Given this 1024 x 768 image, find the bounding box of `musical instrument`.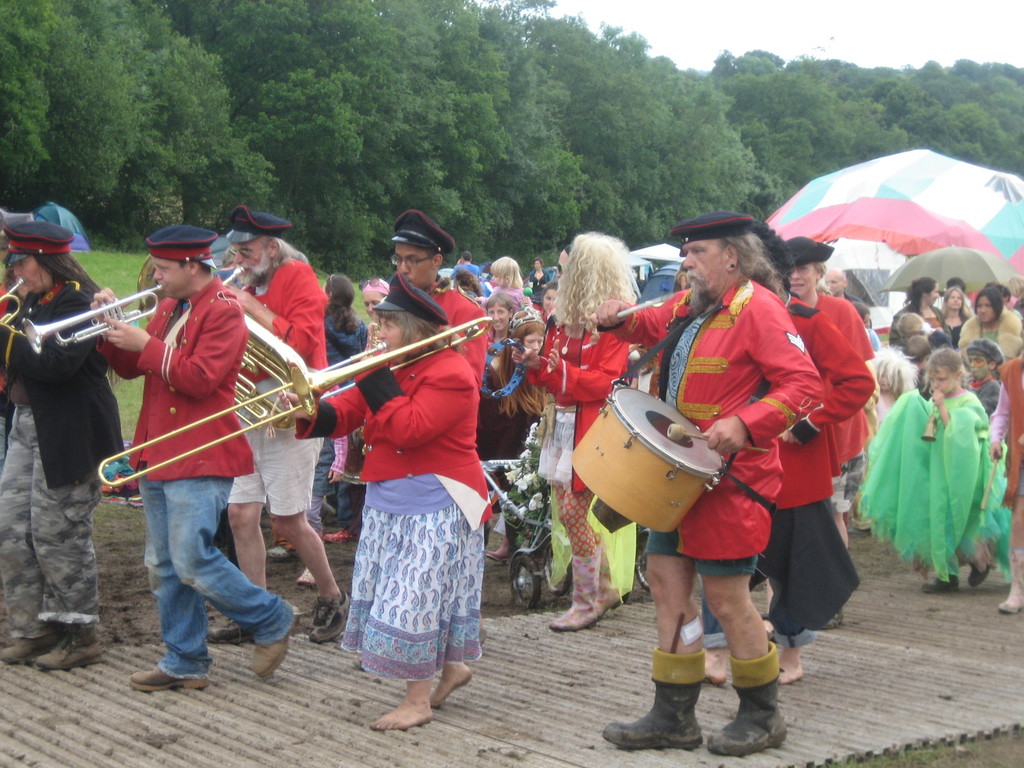
477, 336, 529, 404.
